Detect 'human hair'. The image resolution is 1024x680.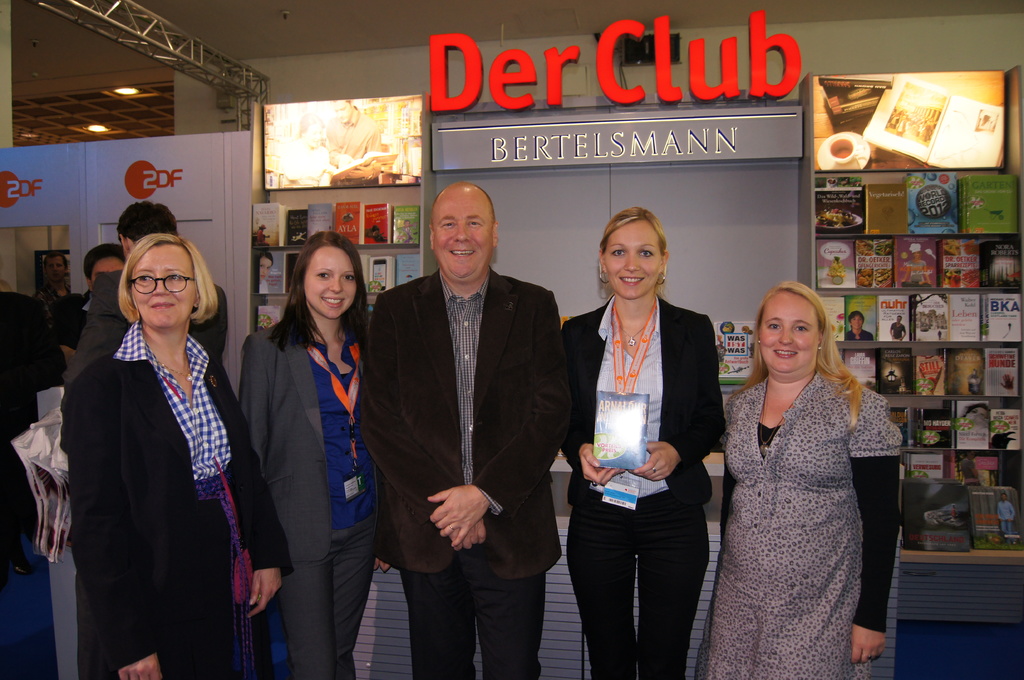
left=115, top=199, right=179, bottom=244.
